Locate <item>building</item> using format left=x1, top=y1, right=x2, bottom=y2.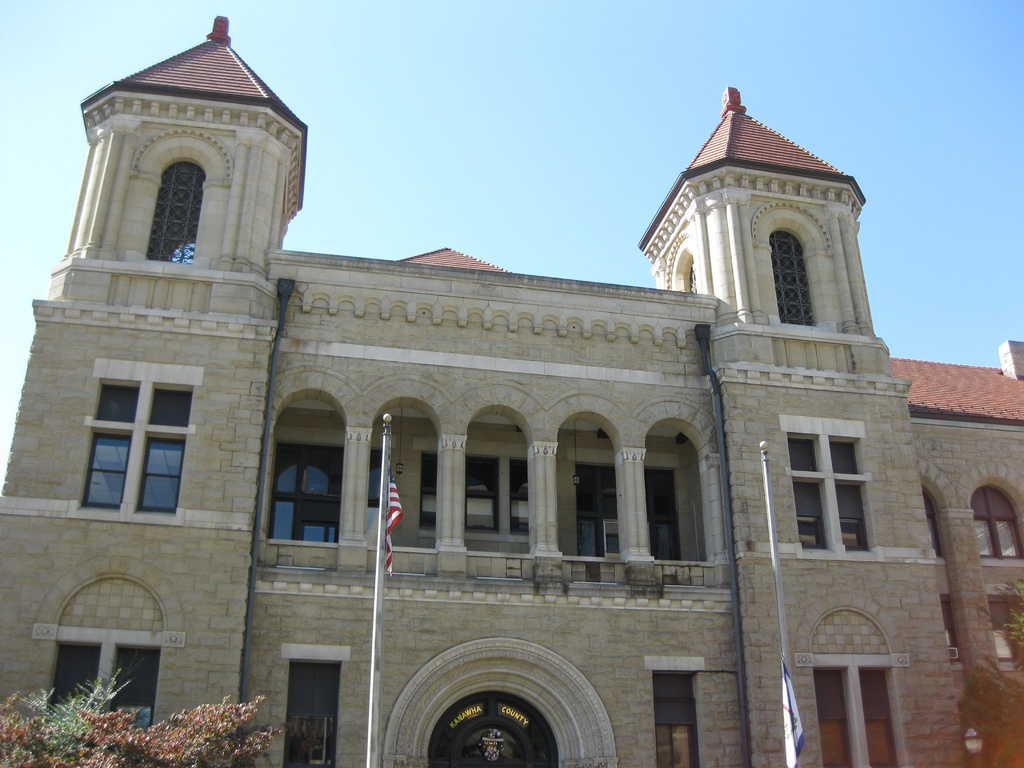
left=0, top=13, right=1023, bottom=767.
